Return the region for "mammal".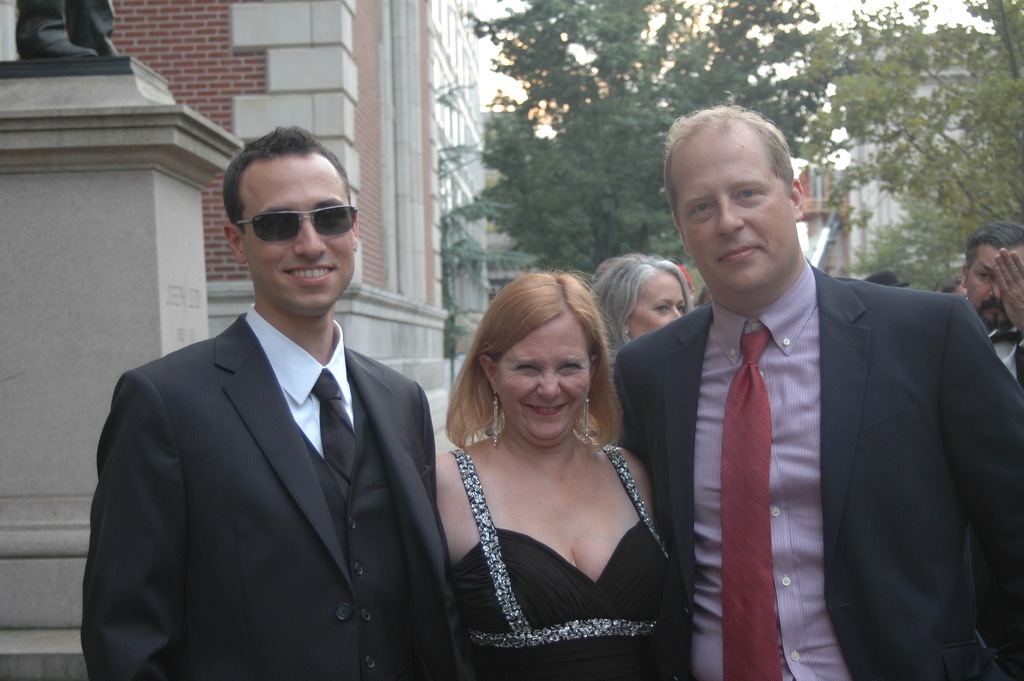
(left=961, top=225, right=1023, bottom=376).
